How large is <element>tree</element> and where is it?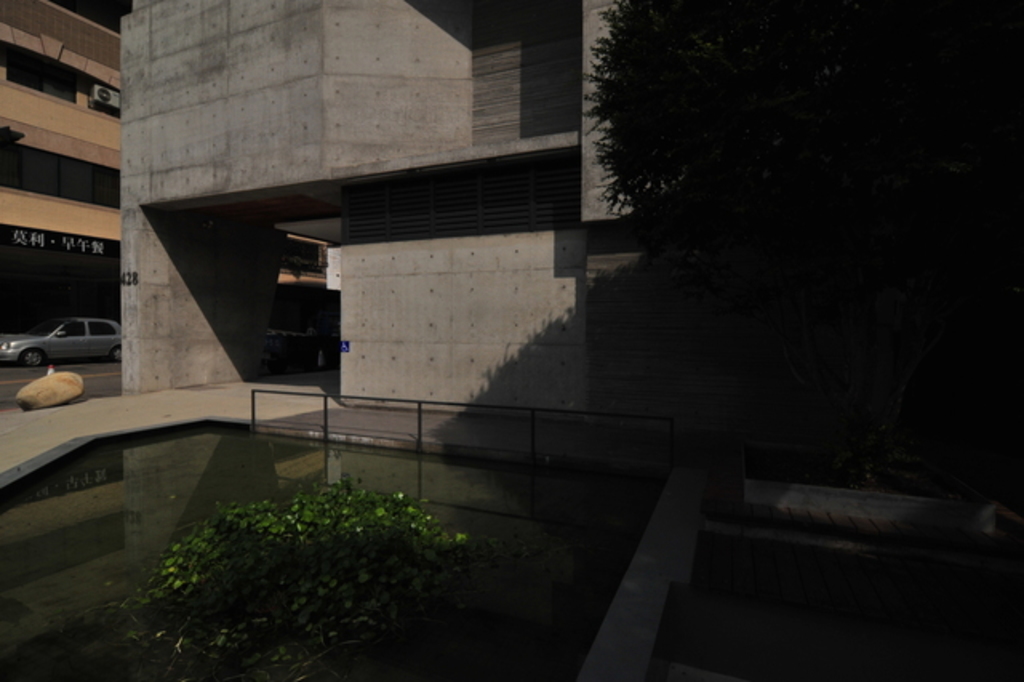
Bounding box: BBox(557, 6, 950, 434).
